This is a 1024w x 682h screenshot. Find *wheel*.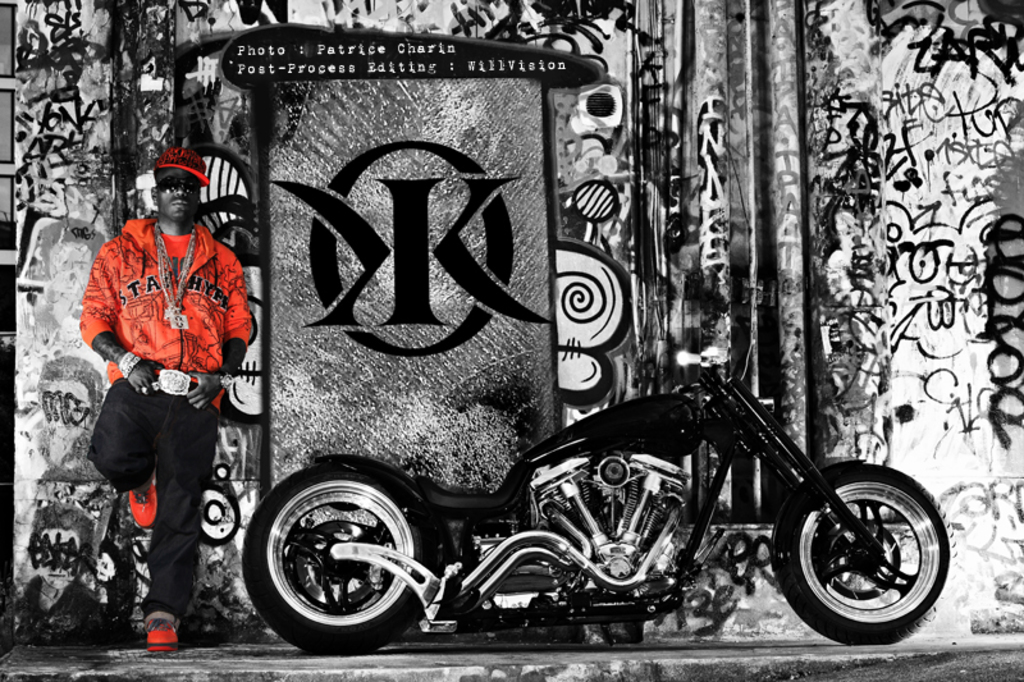
Bounding box: <region>782, 471, 947, 637</region>.
